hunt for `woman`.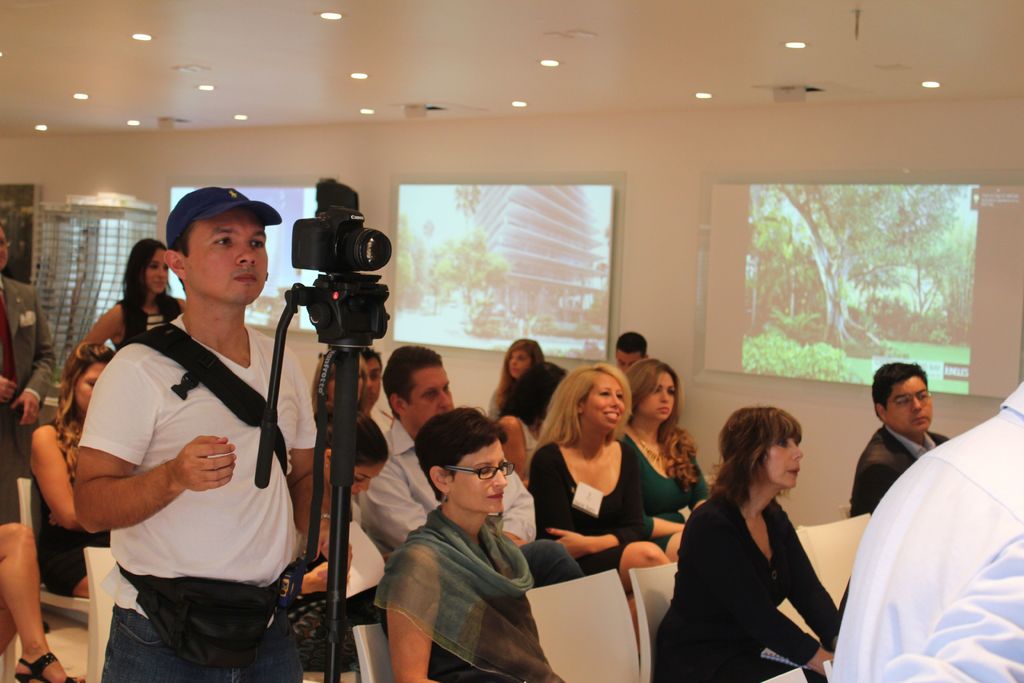
Hunted down at [left=287, top=409, right=384, bottom=652].
